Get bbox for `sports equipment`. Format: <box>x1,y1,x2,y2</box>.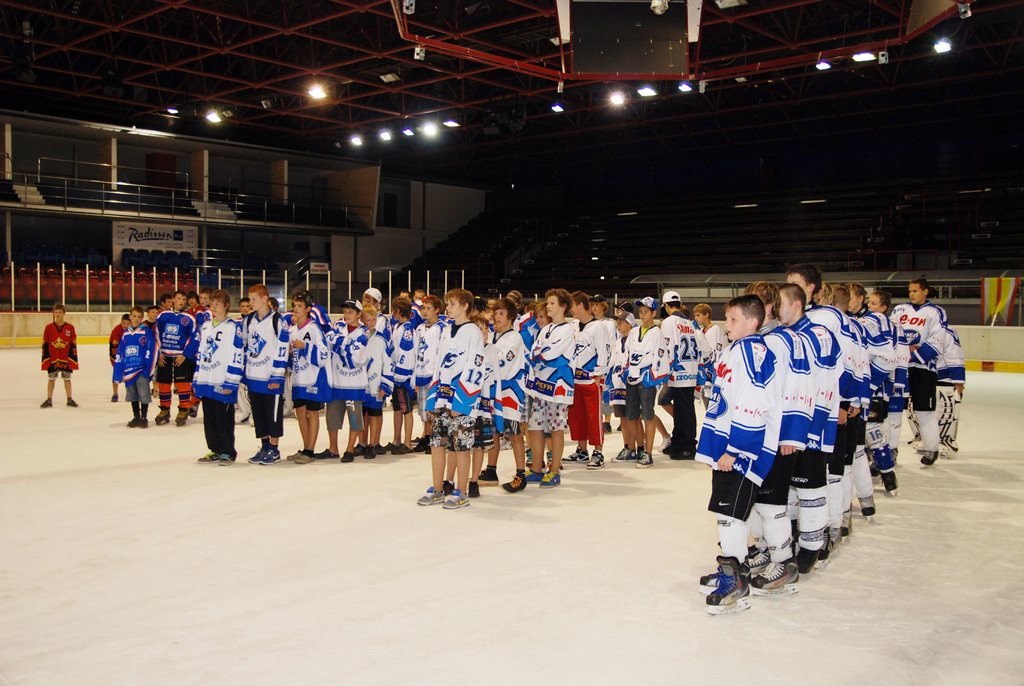
<box>751,545,771,576</box>.
